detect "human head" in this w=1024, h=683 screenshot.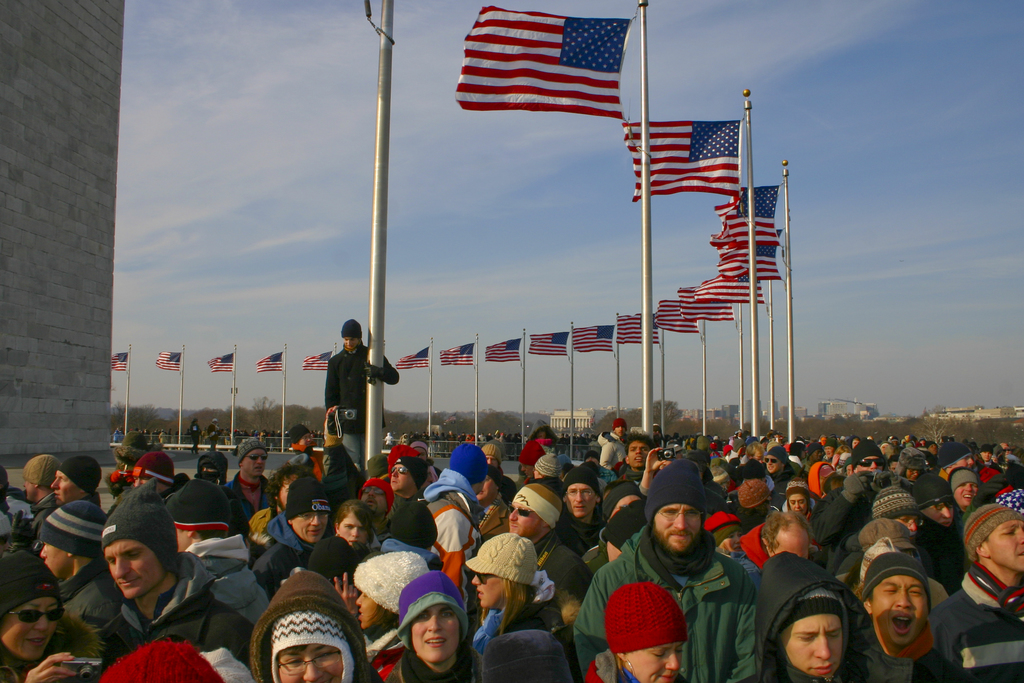
Detection: [768, 449, 787, 477].
